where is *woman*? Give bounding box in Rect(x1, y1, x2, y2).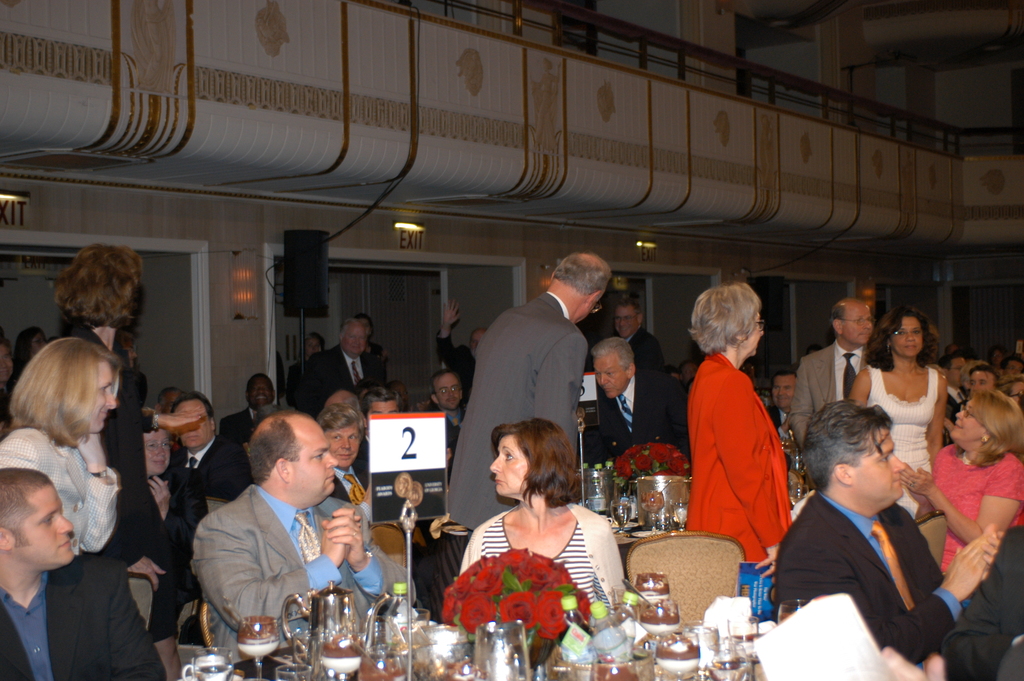
Rect(900, 386, 1023, 578).
